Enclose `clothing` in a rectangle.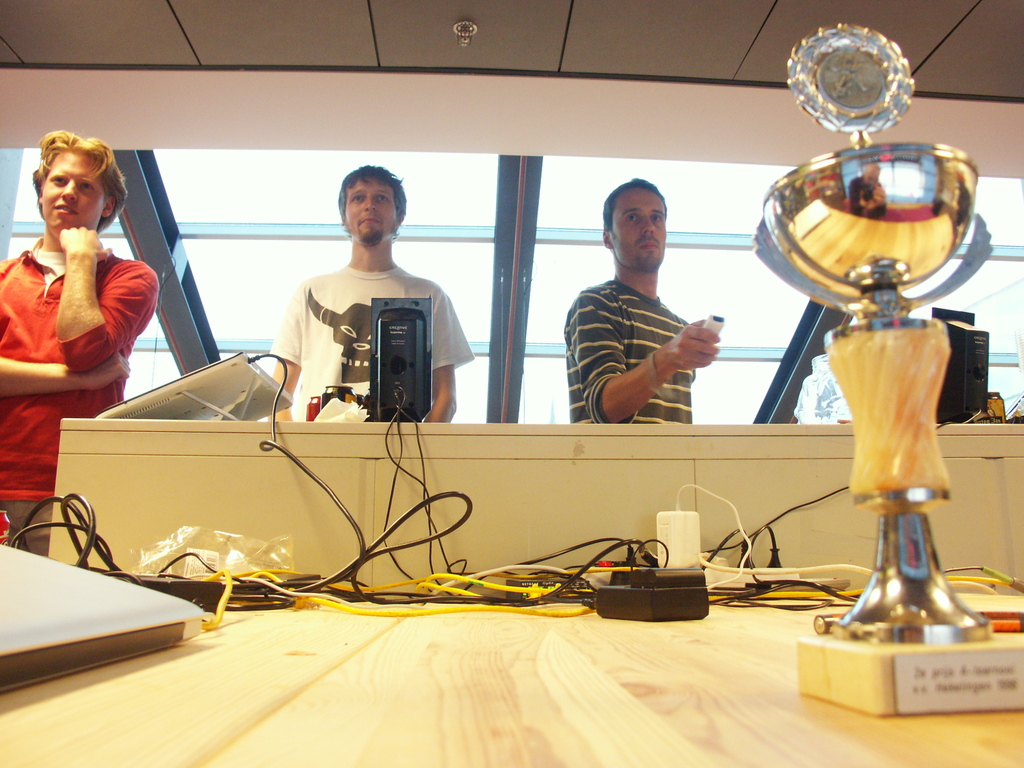
[3,243,157,503].
